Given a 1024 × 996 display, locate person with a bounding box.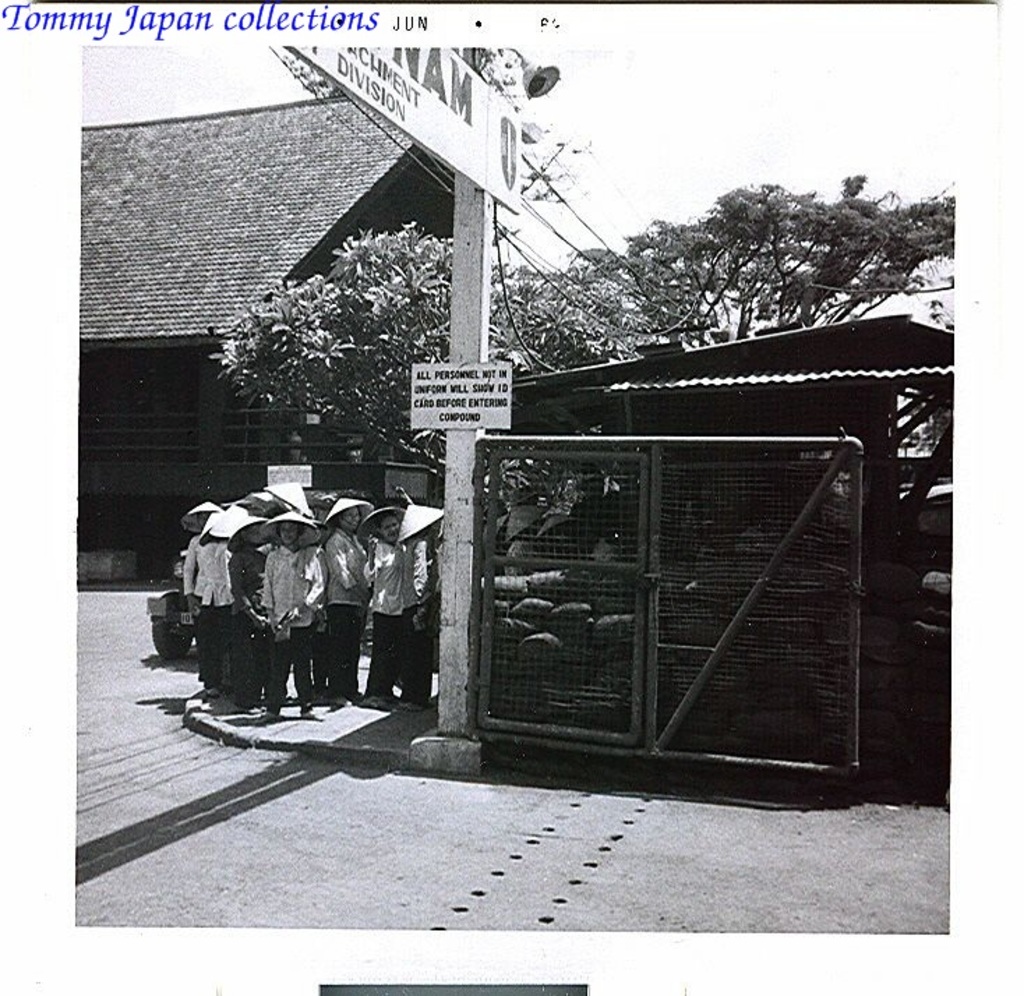
Located: bbox(180, 485, 218, 677).
